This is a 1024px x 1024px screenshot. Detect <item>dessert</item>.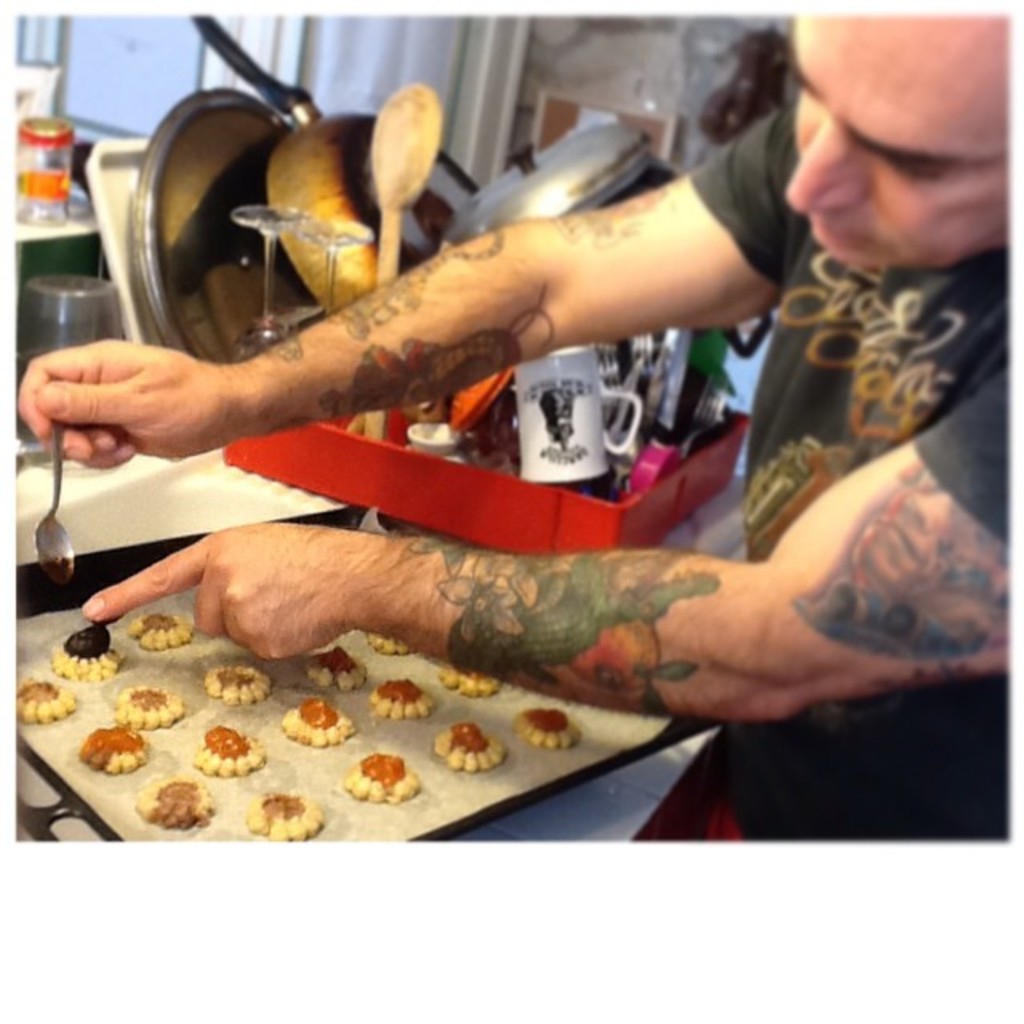
373 680 445 720.
